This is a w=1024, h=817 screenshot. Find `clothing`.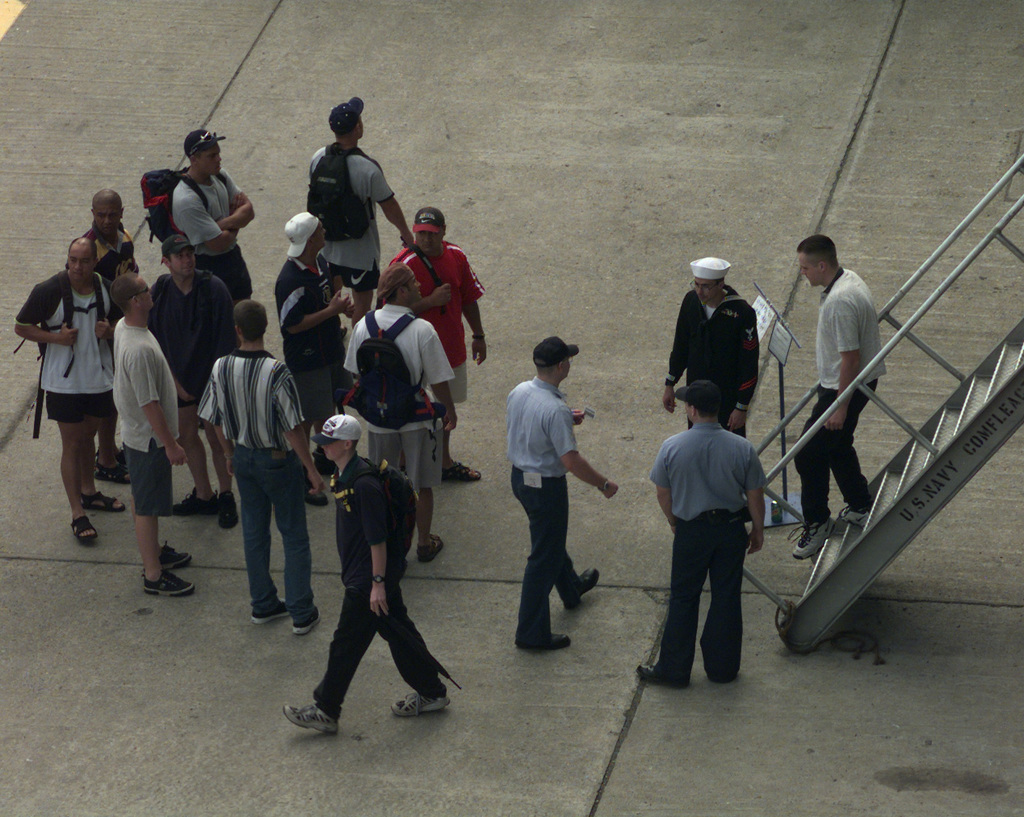
Bounding box: 658 506 749 681.
